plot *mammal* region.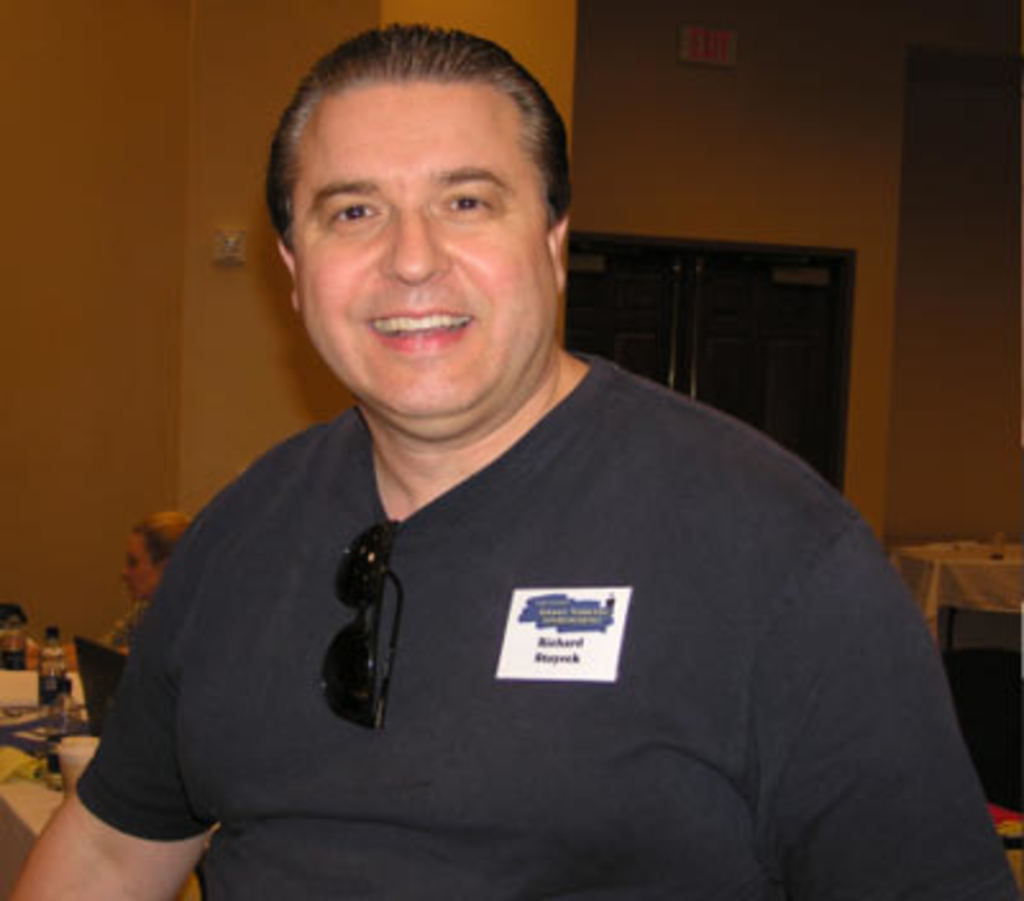
Plotted at [64,82,968,900].
